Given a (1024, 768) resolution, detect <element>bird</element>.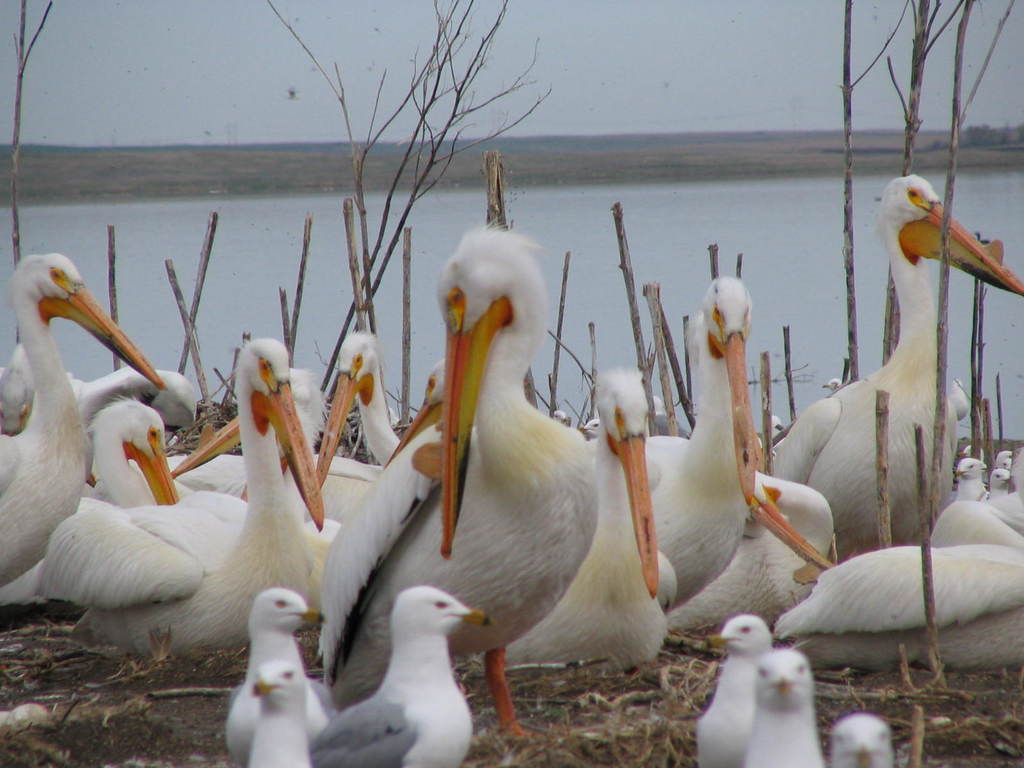
[668,476,841,620].
